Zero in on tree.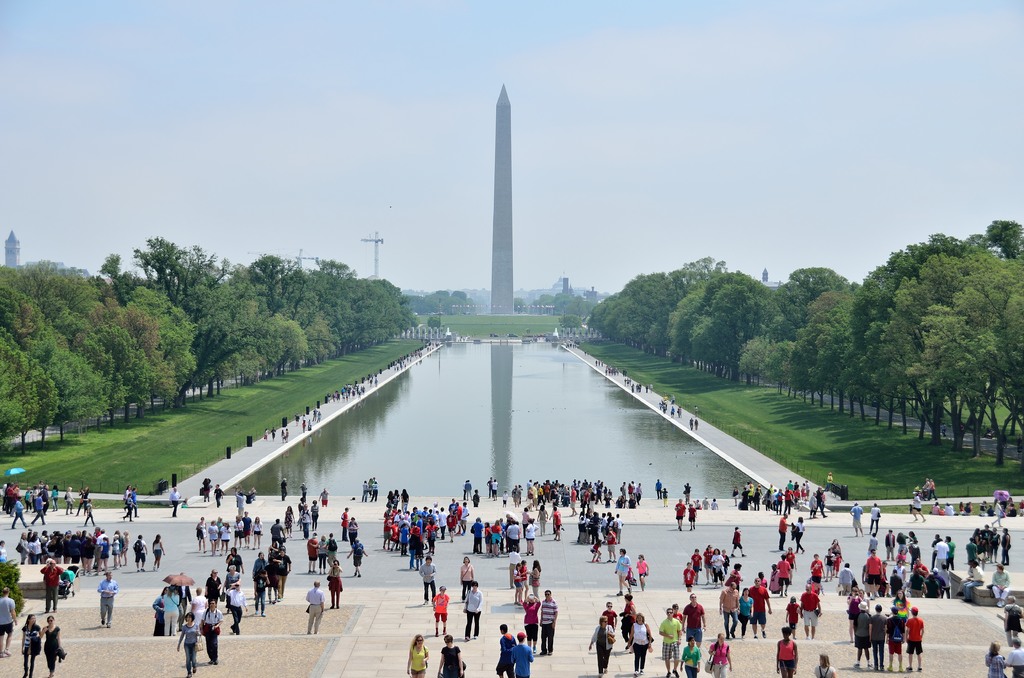
Zeroed in: bbox=[325, 294, 356, 354].
